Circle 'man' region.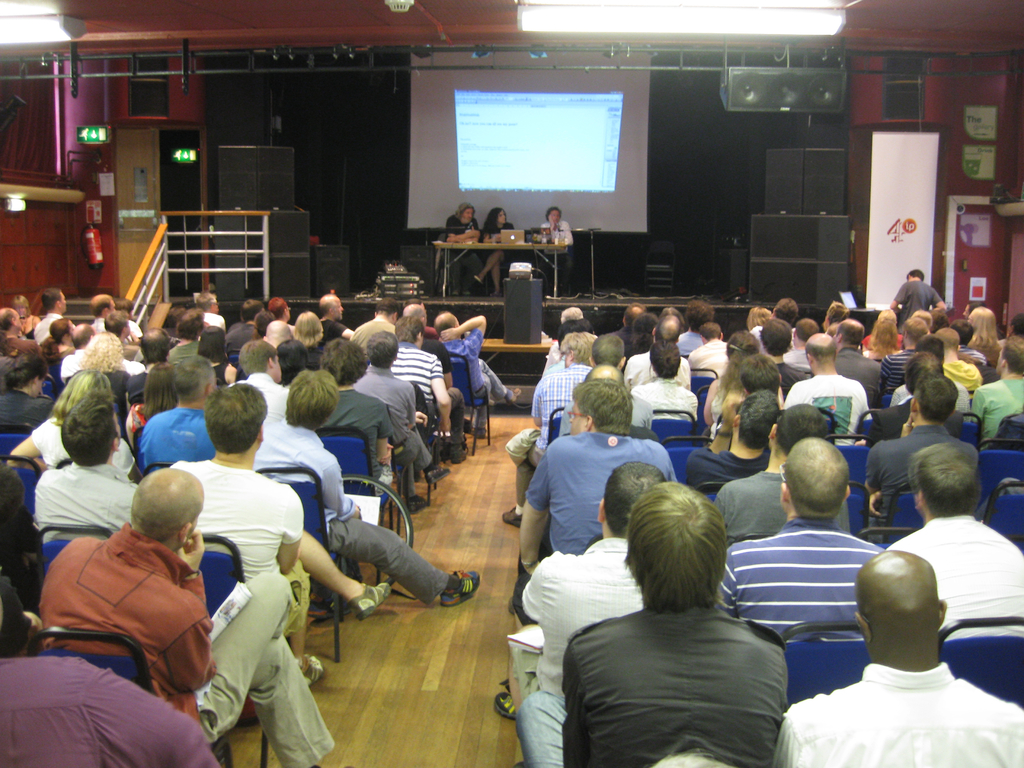
Region: <region>435, 309, 520, 442</region>.
